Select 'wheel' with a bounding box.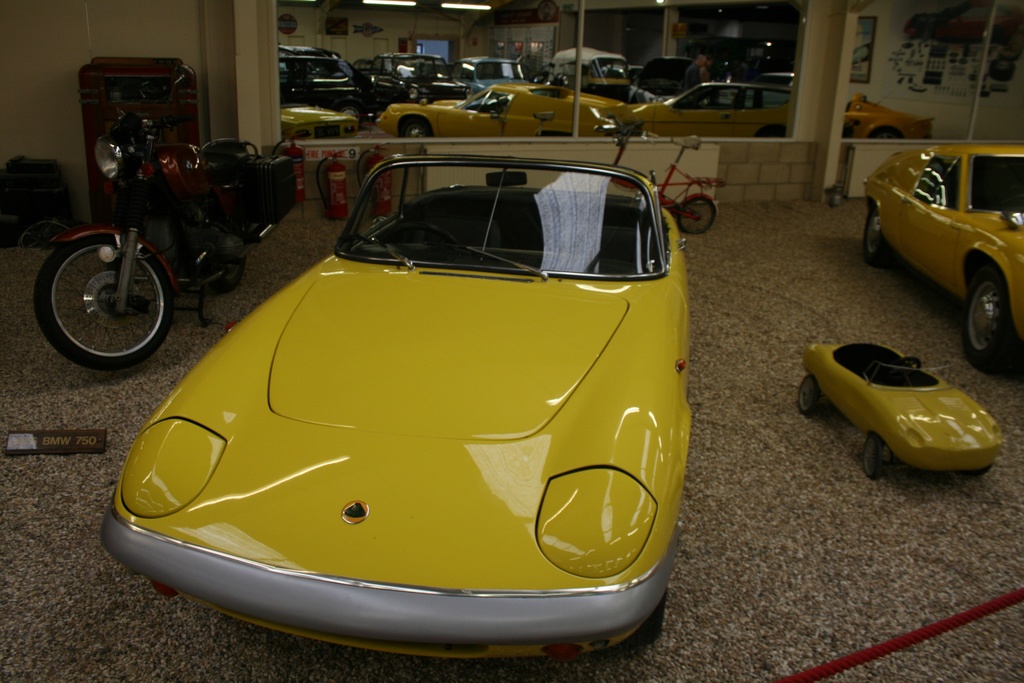
bbox(382, 220, 456, 263).
